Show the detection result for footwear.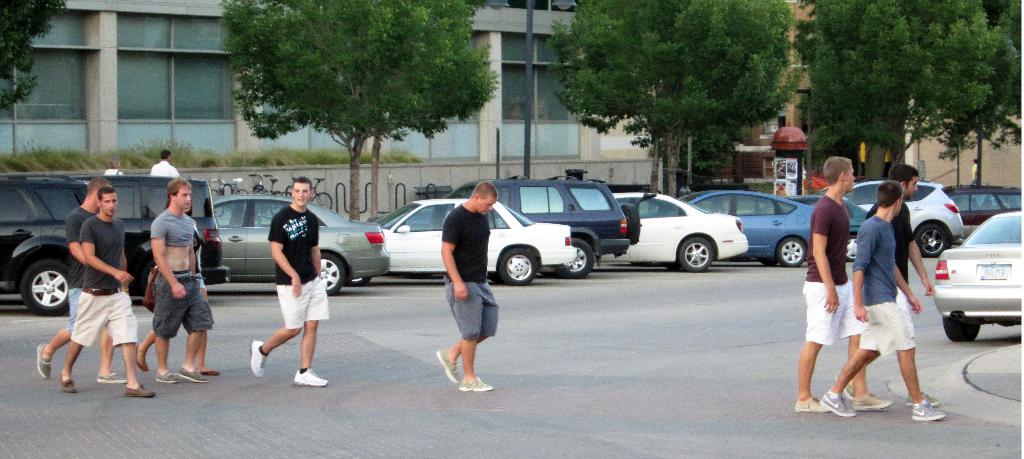
136/359/151/376.
